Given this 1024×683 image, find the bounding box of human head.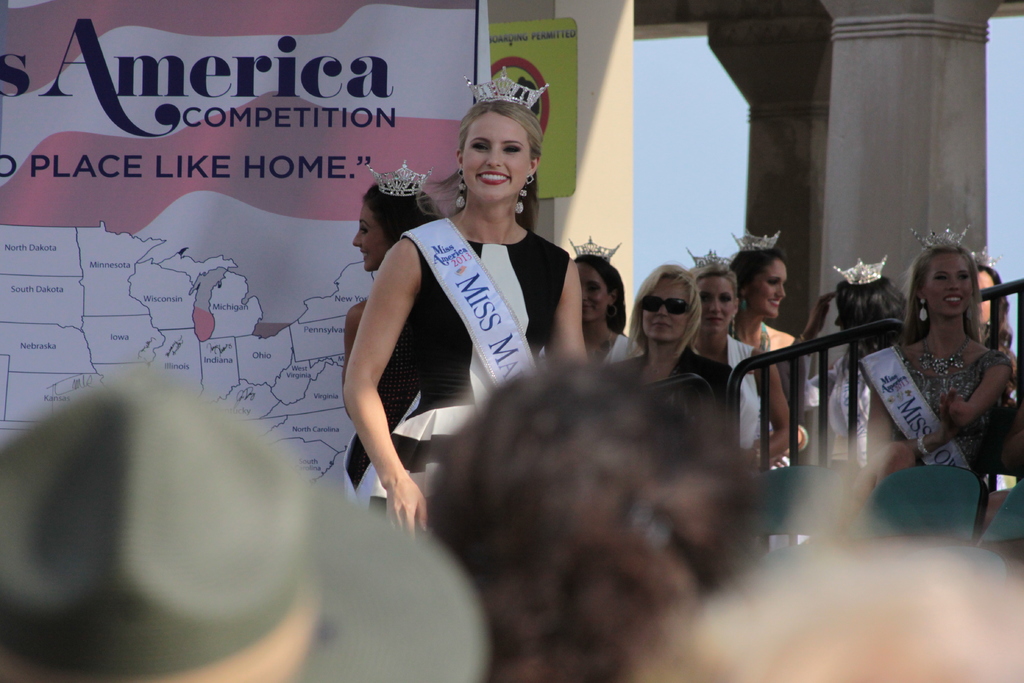
683 247 738 333.
